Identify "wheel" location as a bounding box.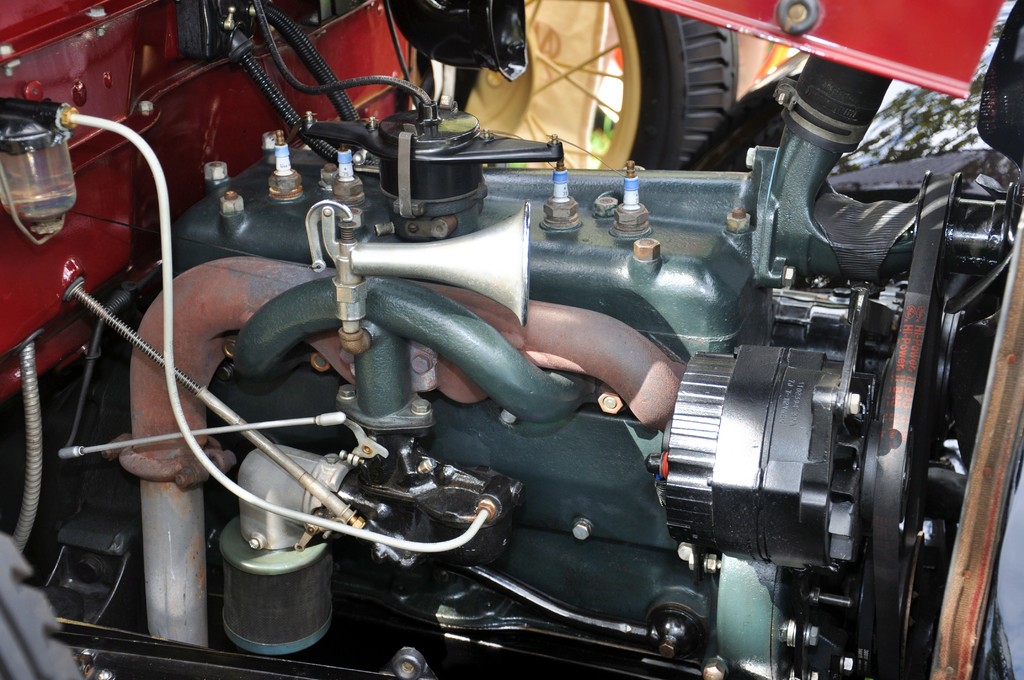
select_region(412, 0, 740, 172).
